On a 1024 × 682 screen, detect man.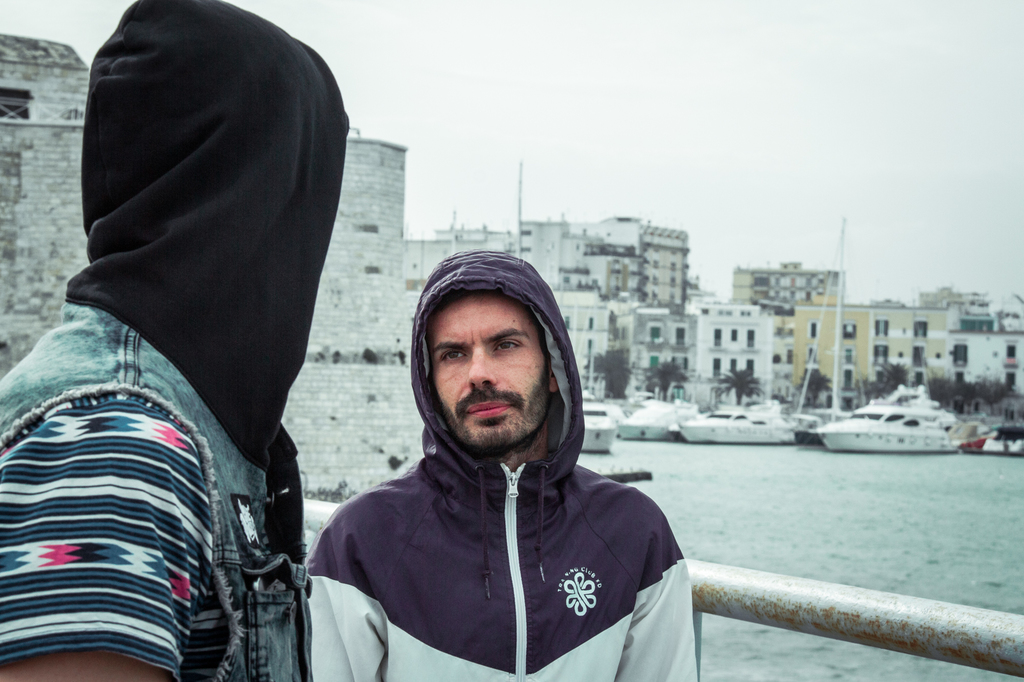
bbox(0, 0, 352, 681).
